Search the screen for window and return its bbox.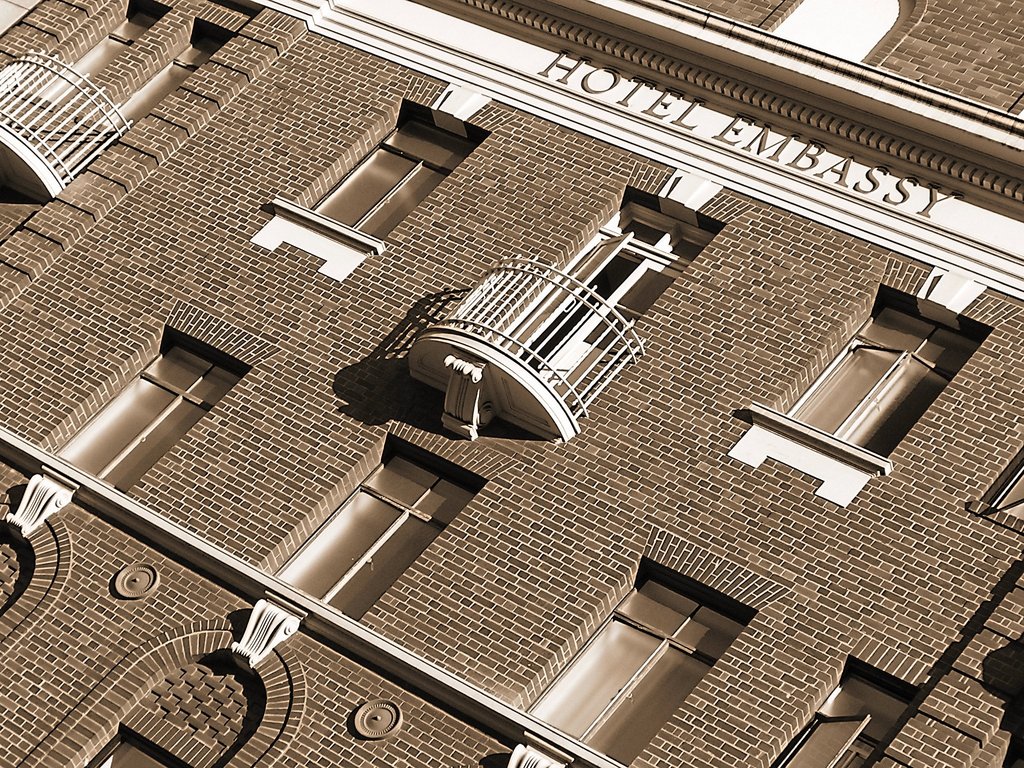
Found: x1=31 y1=7 x2=166 y2=101.
